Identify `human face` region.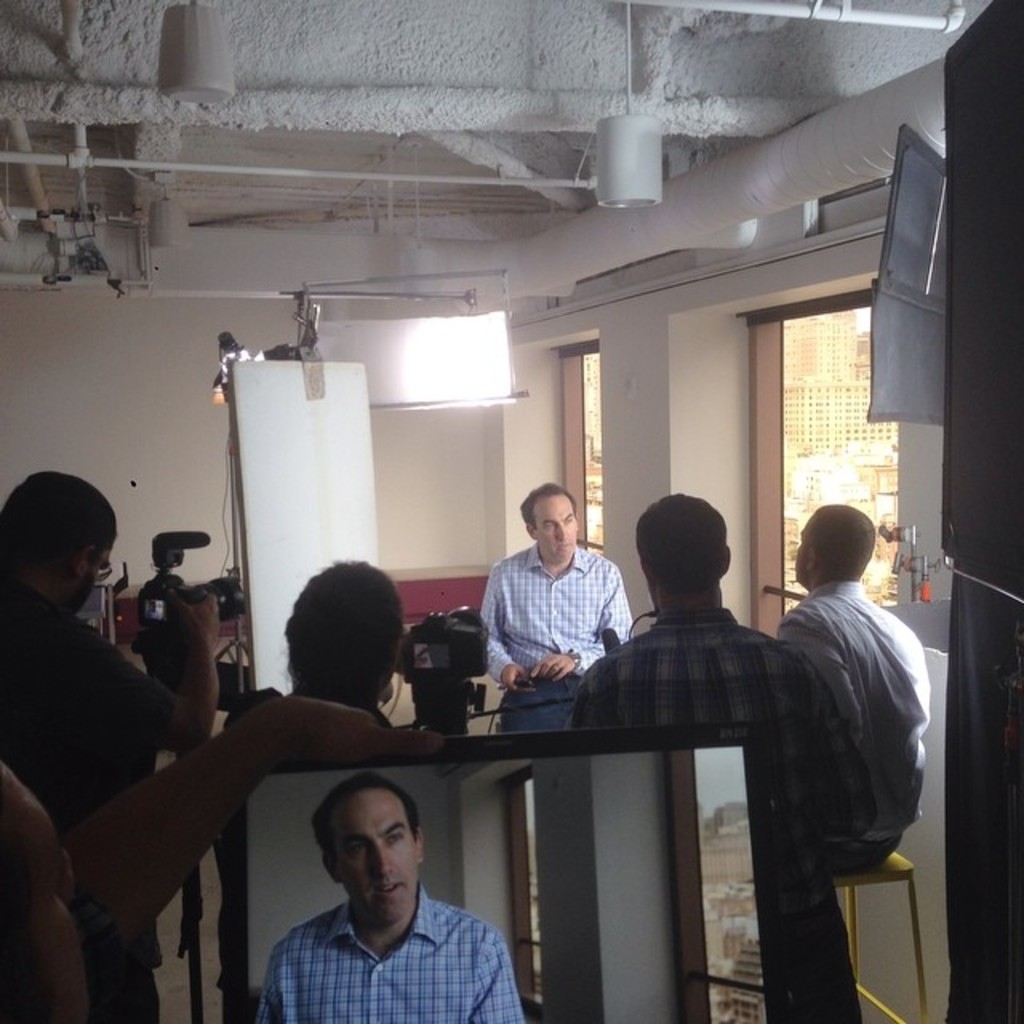
Region: [left=794, top=509, right=816, bottom=584].
